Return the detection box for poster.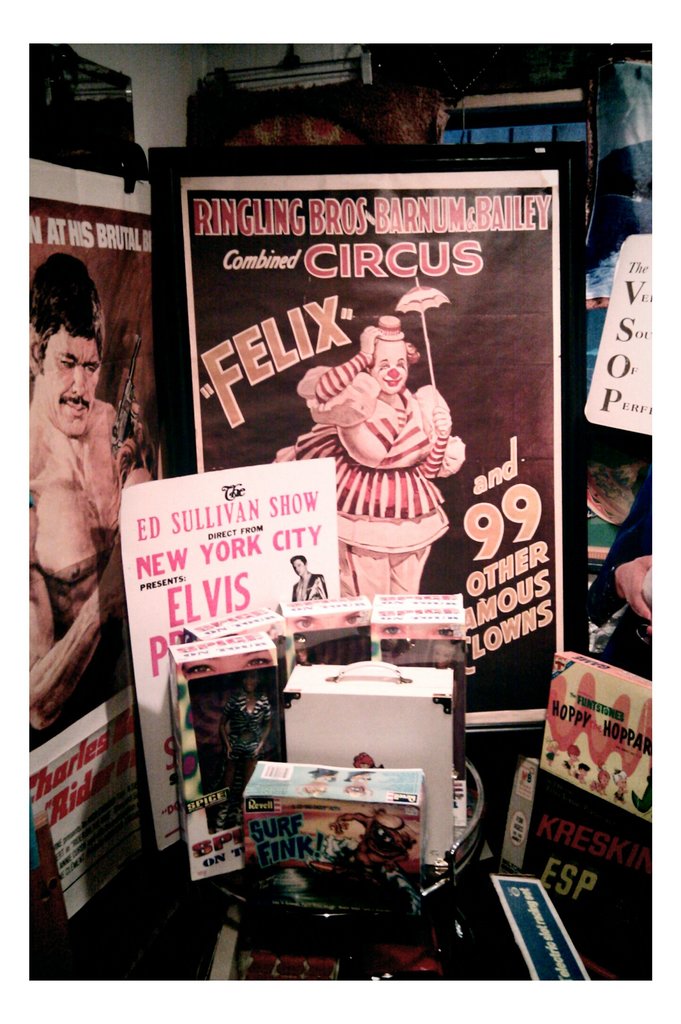
24 162 175 769.
